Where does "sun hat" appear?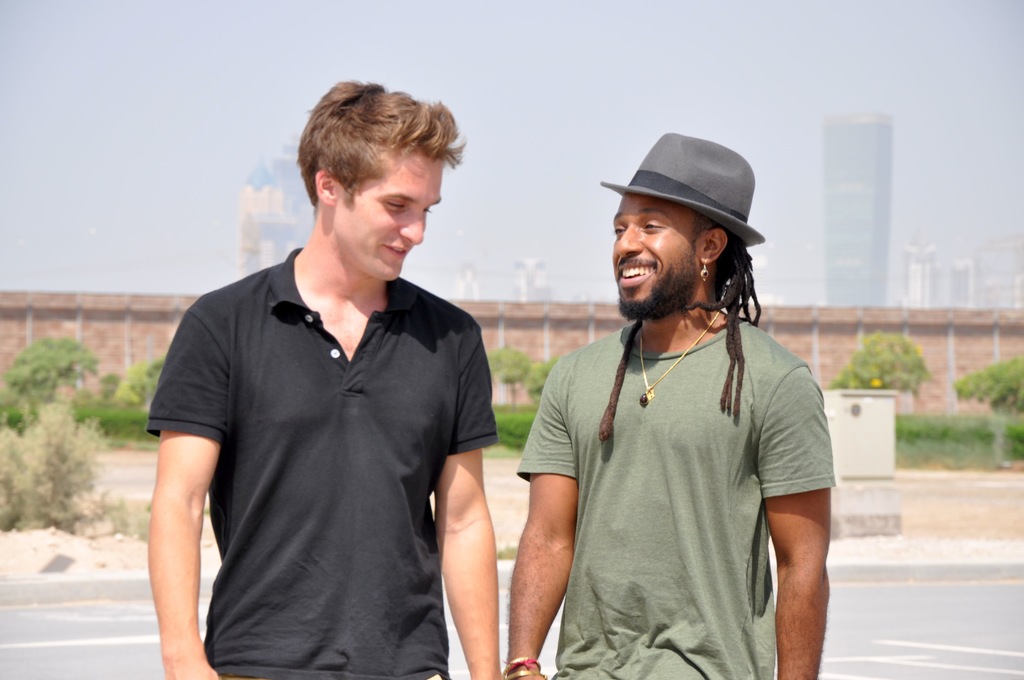
Appears at Rect(602, 135, 772, 246).
